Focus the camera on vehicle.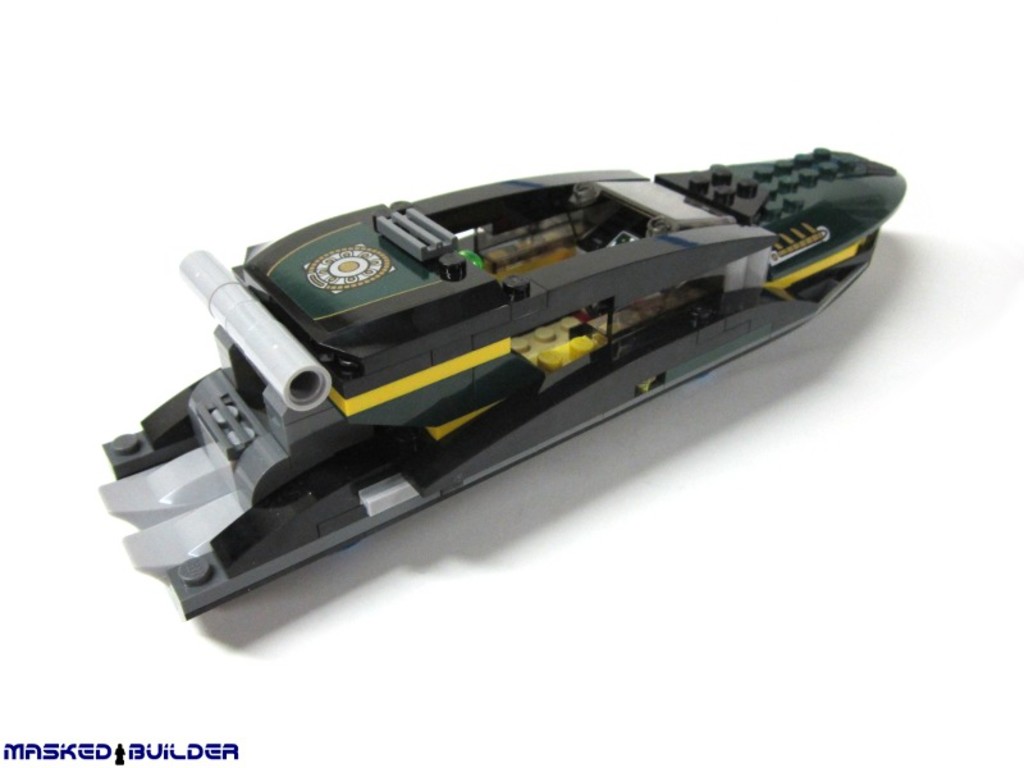
Focus region: box=[76, 152, 961, 628].
